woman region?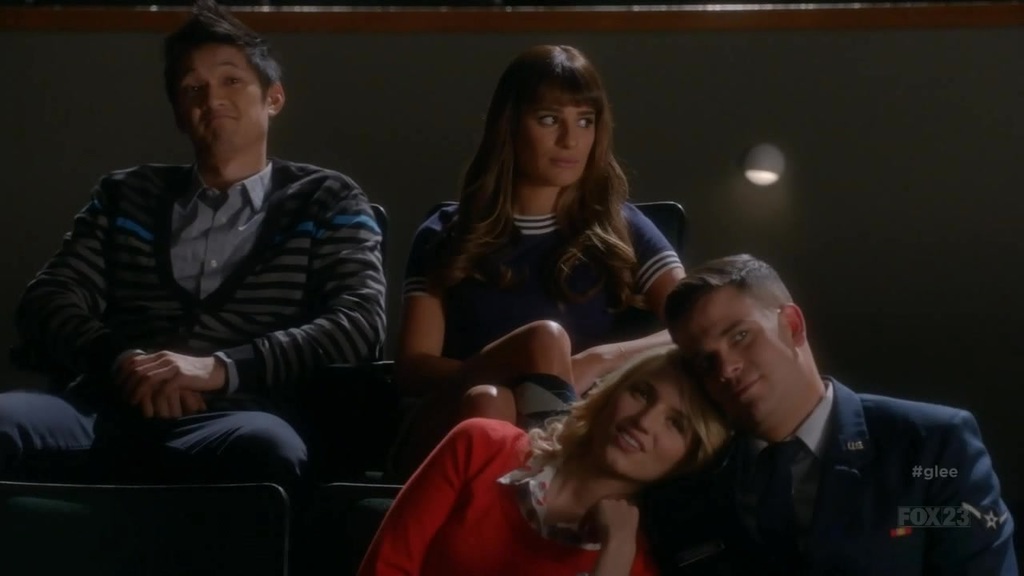
356,352,736,575
